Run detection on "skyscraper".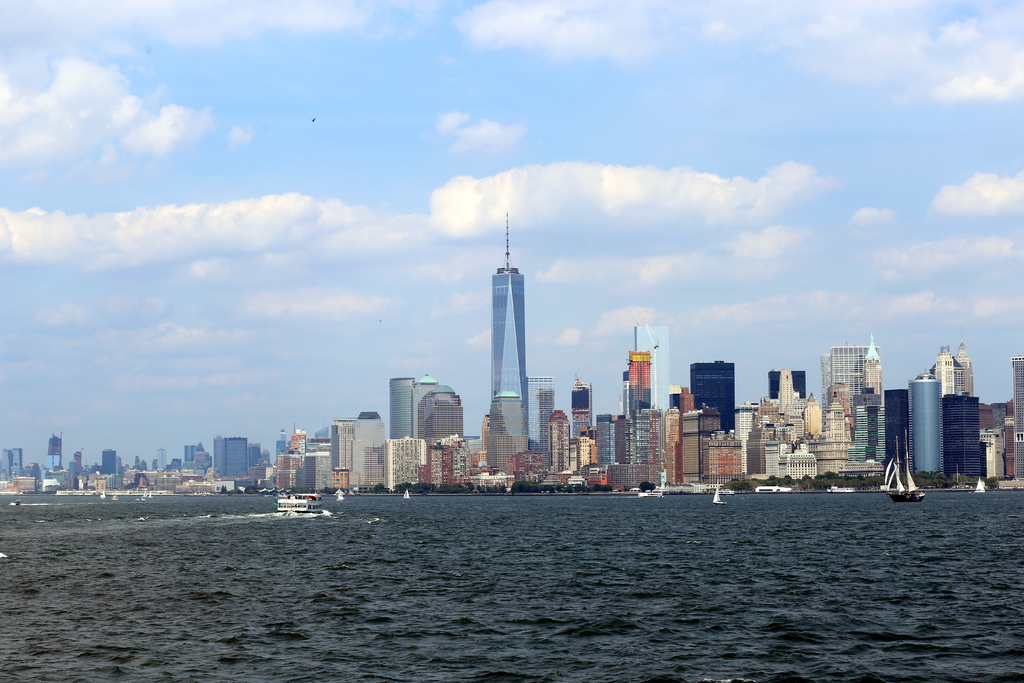
Result: {"left": 904, "top": 378, "right": 942, "bottom": 484}.
